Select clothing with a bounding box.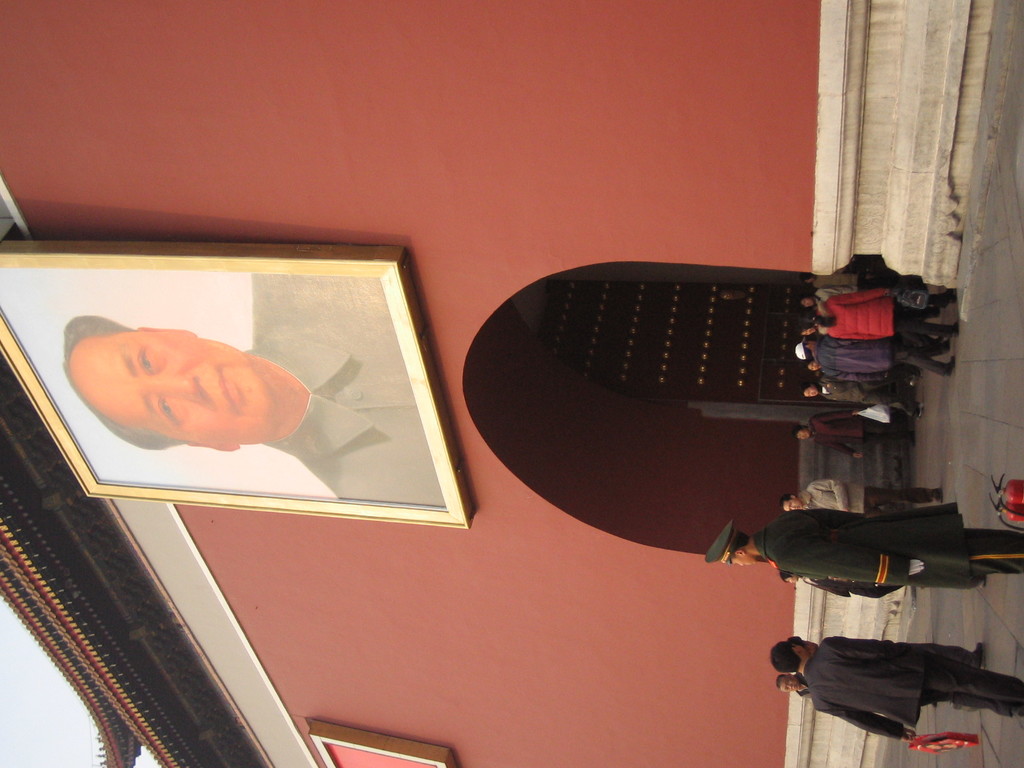
select_region(754, 507, 1023, 588).
